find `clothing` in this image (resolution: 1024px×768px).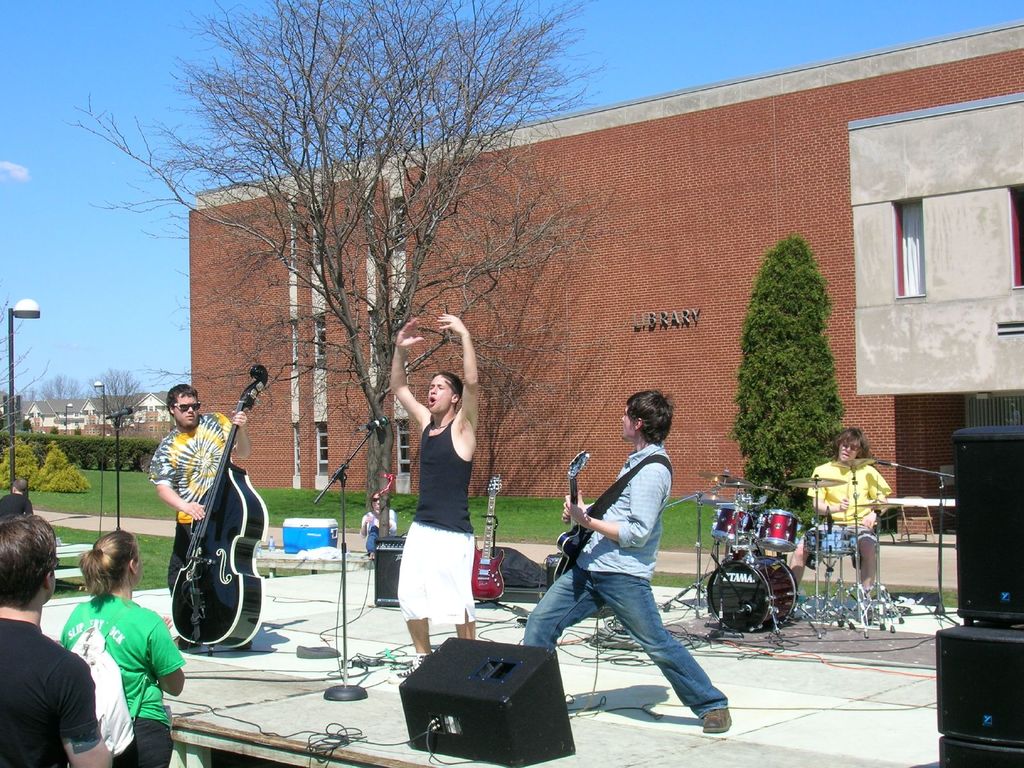
{"left": 359, "top": 503, "right": 403, "bottom": 556}.
